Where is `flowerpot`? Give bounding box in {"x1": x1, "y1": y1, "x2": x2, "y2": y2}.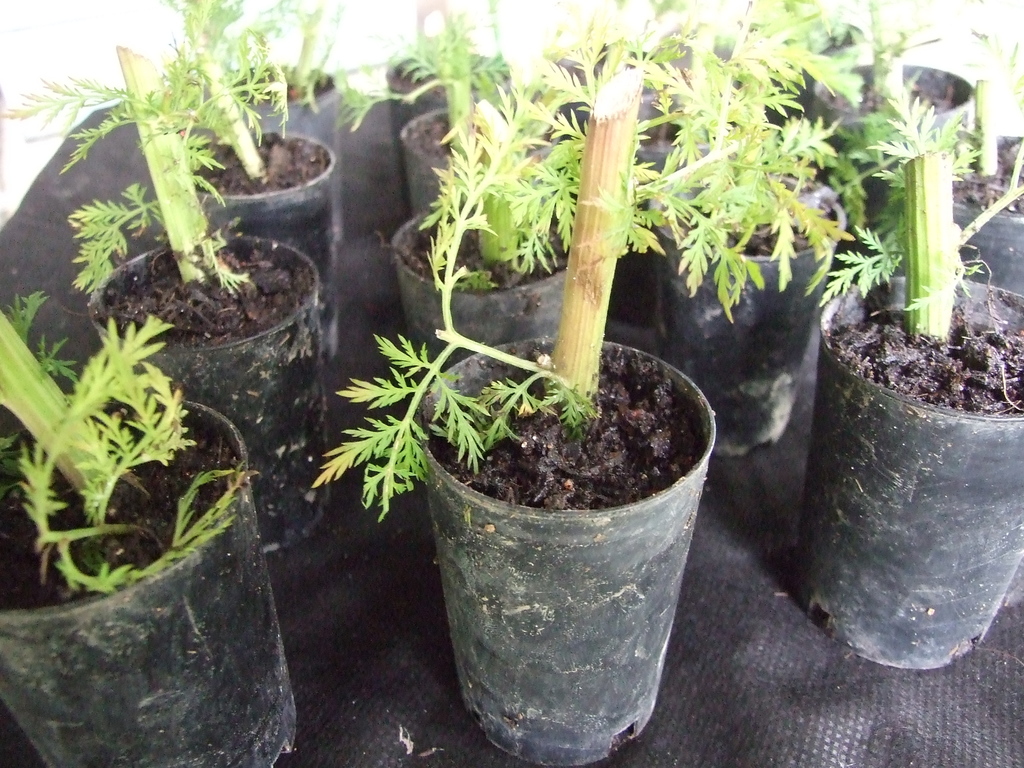
{"x1": 650, "y1": 157, "x2": 845, "y2": 454}.
